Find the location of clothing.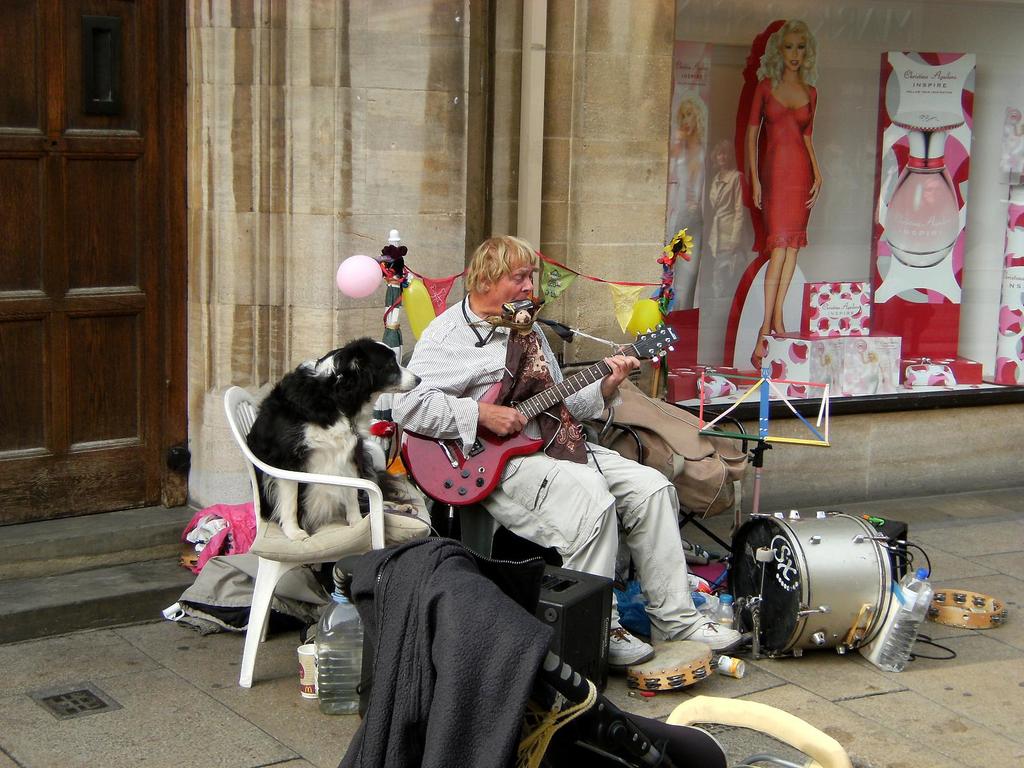
Location: select_region(387, 295, 714, 623).
